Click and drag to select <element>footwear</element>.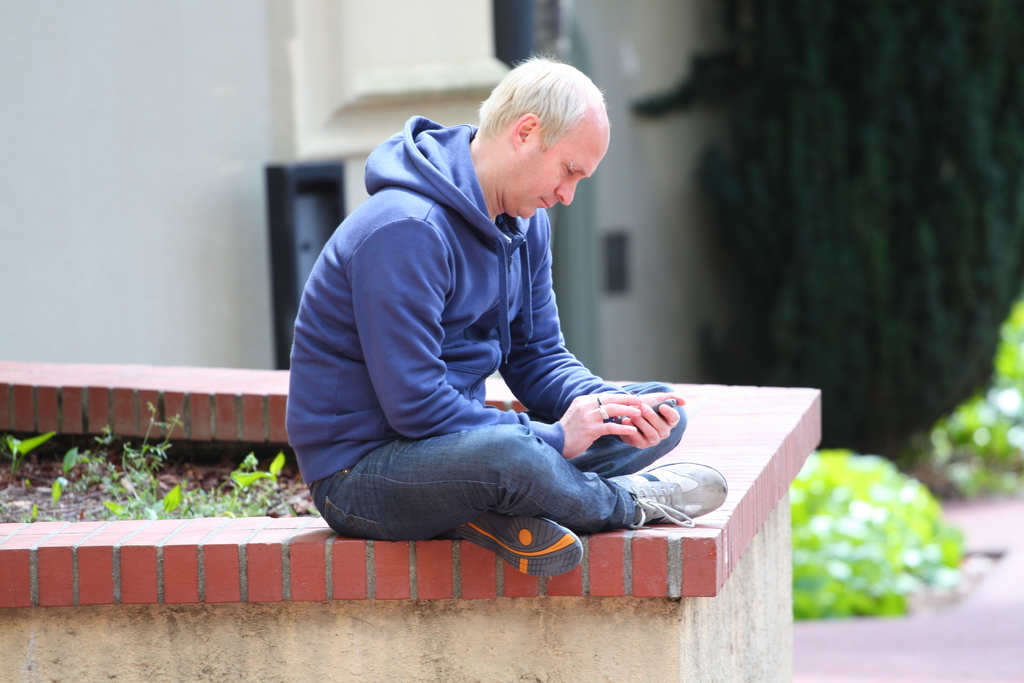
Selection: rect(605, 462, 726, 531).
